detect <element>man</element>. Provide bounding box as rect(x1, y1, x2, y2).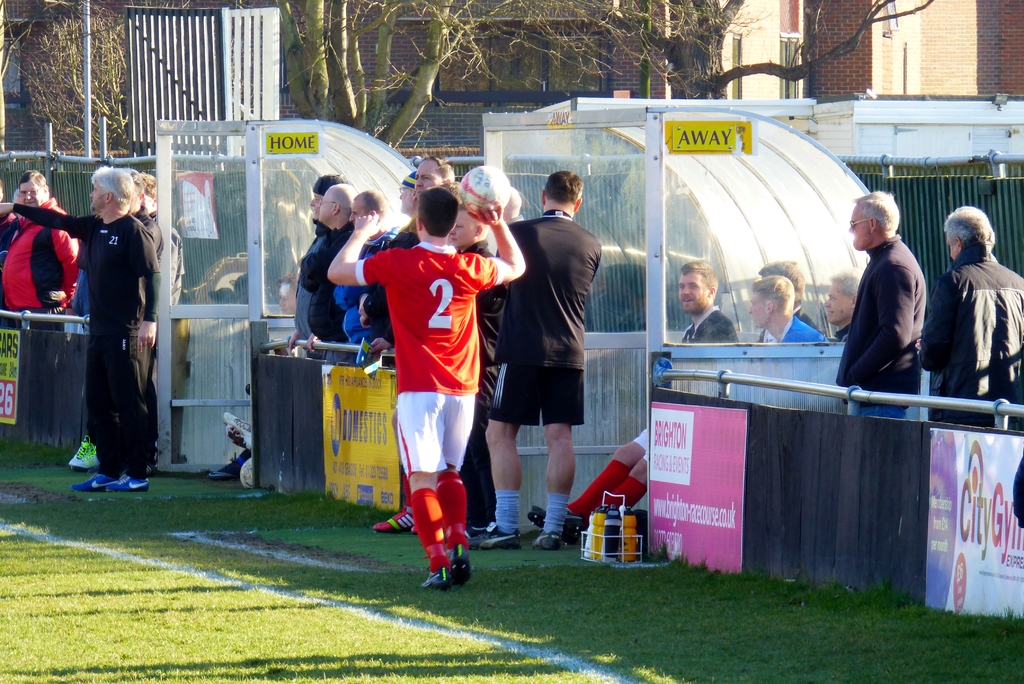
rect(532, 254, 739, 550).
